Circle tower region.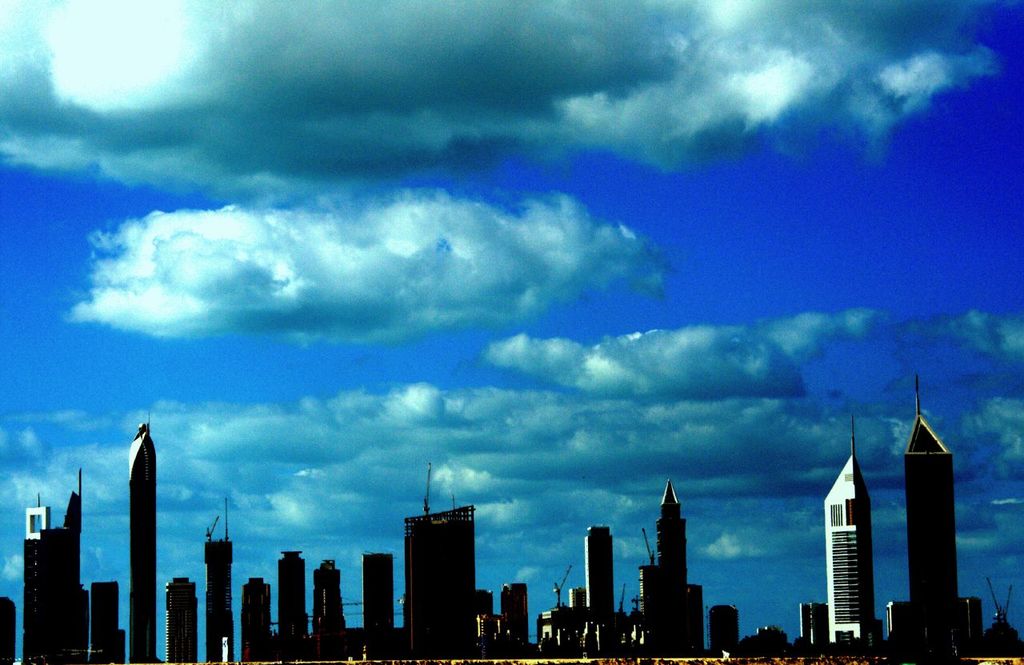
Region: BBox(125, 423, 157, 663).
